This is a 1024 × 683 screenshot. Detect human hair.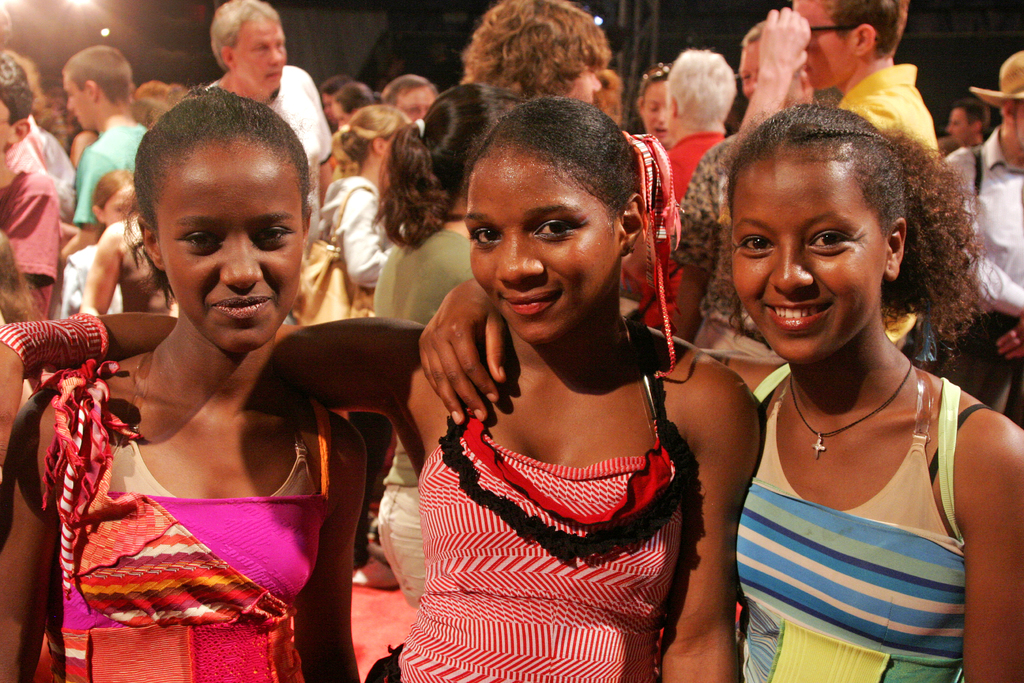
91,168,132,238.
